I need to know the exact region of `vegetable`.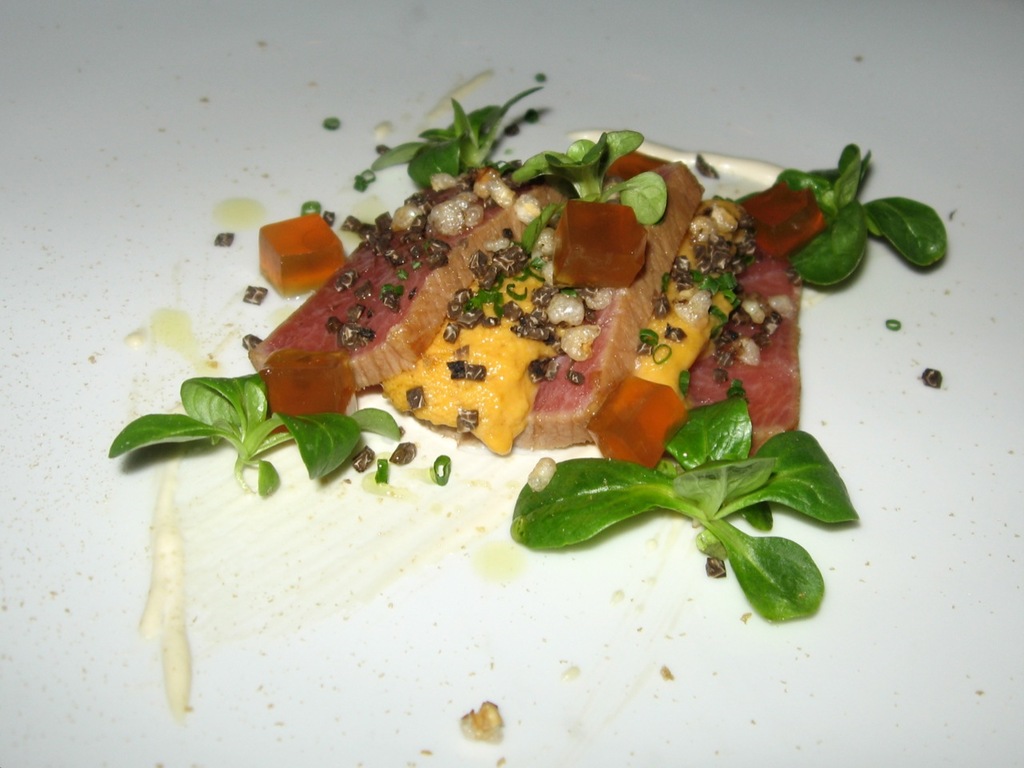
Region: x1=518, y1=126, x2=658, y2=224.
